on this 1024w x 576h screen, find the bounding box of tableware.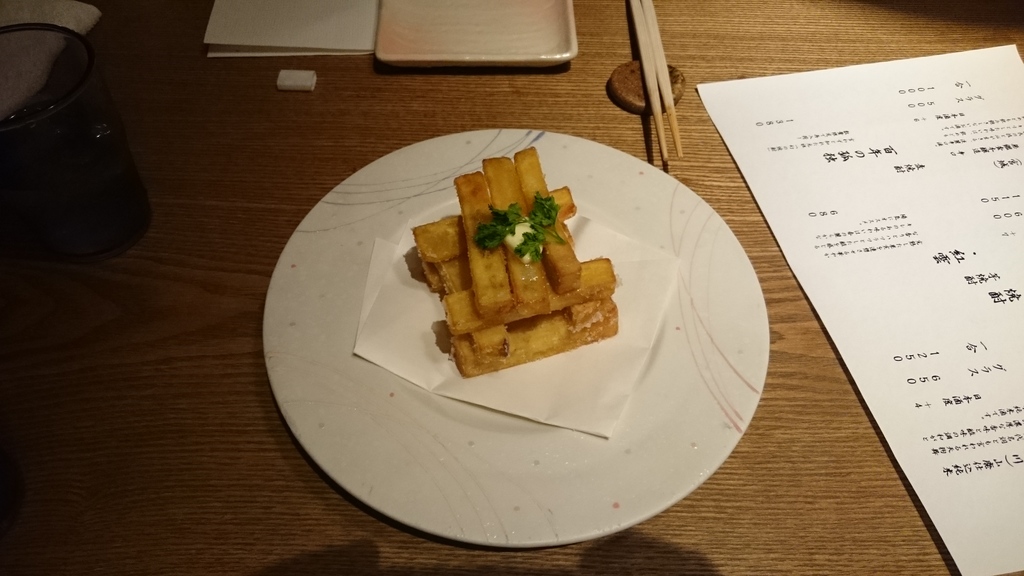
Bounding box: Rect(376, 0, 579, 62).
